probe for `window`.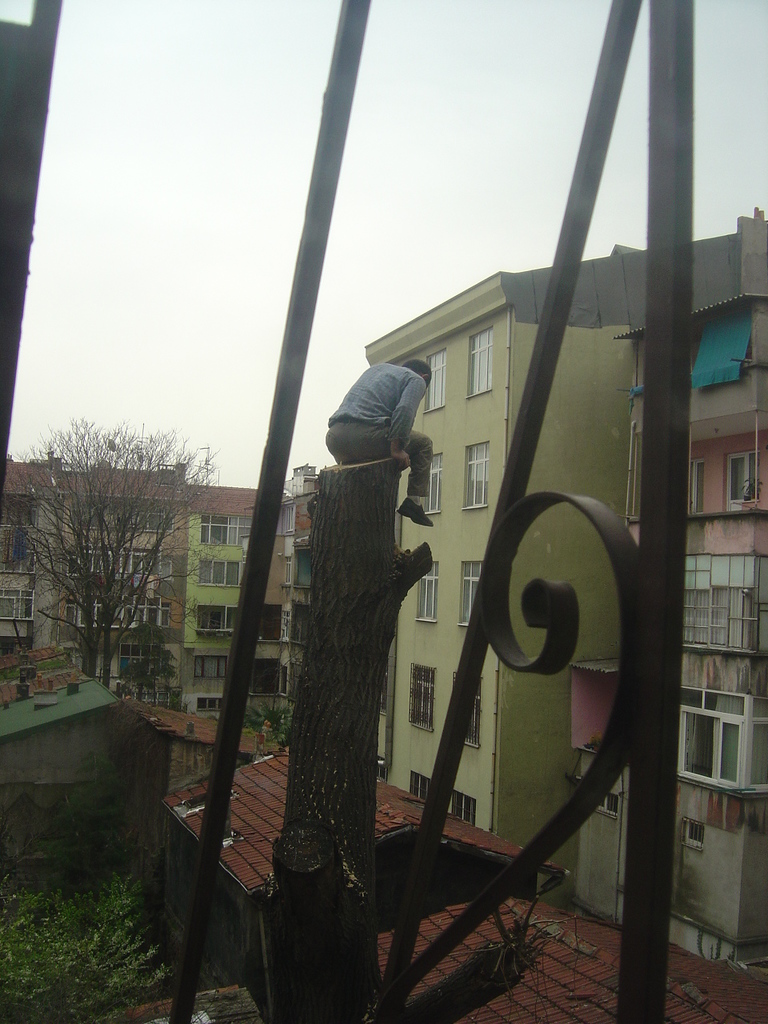
Probe result: 725,455,767,502.
